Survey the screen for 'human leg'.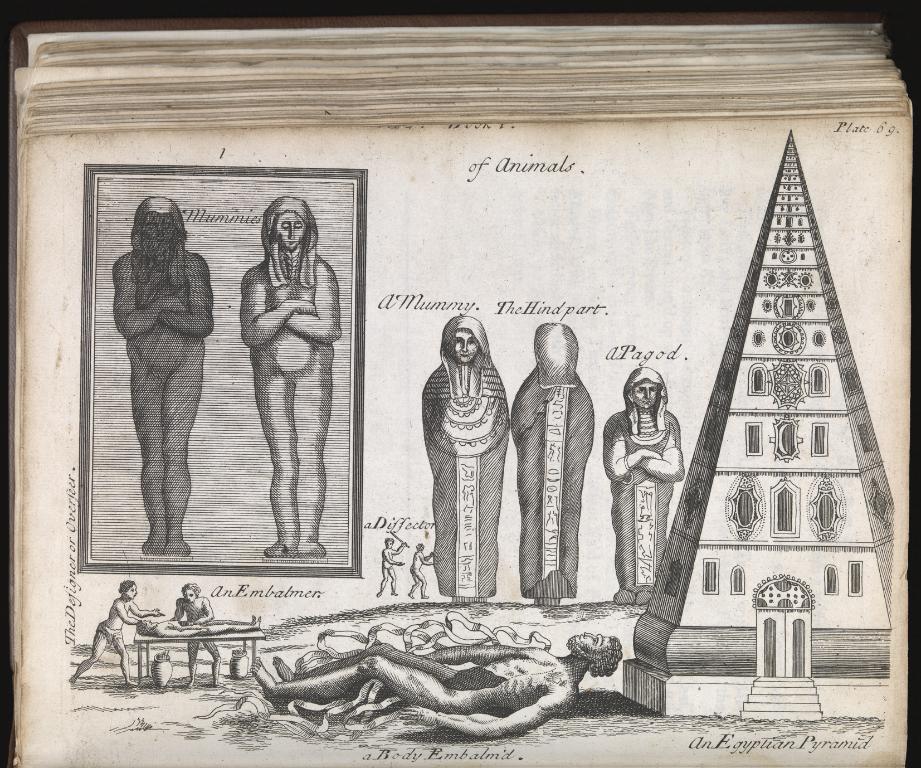
Survey found: l=386, t=564, r=396, b=595.
